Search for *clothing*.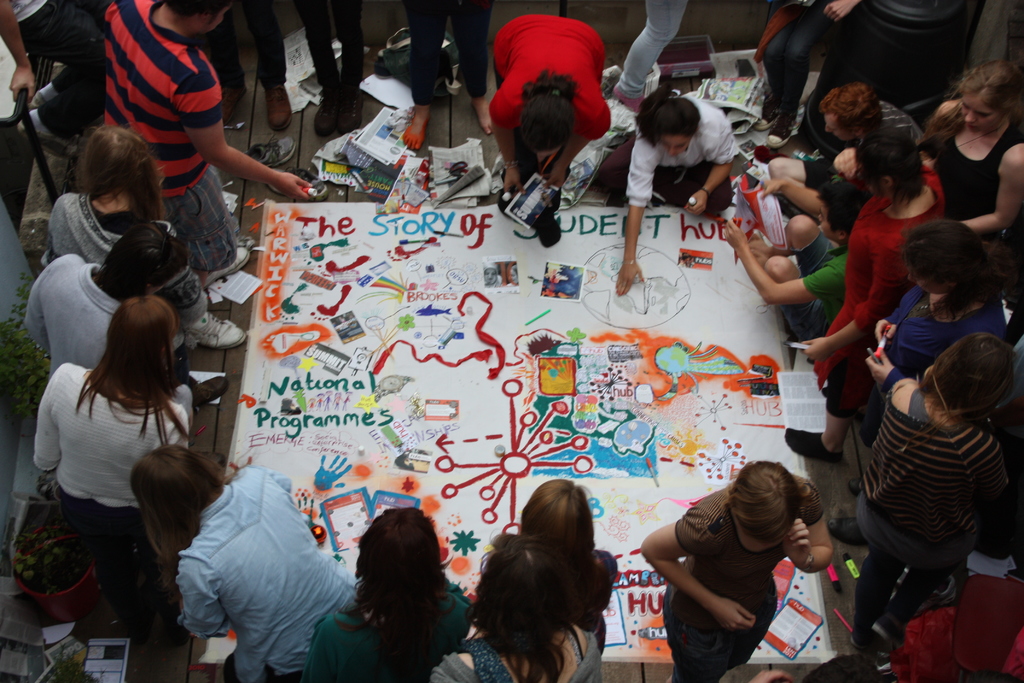
Found at [810, 168, 945, 422].
